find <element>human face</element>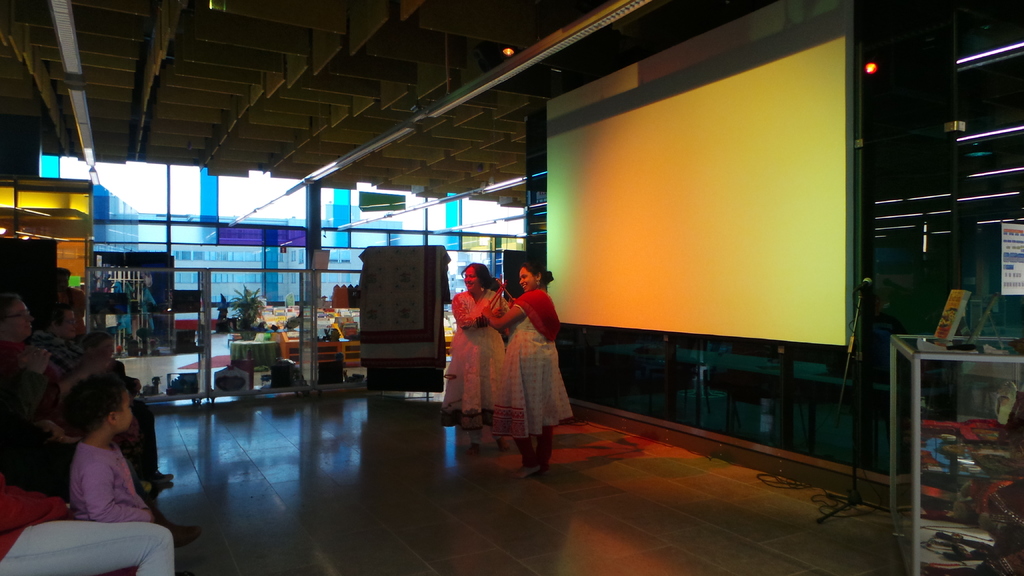
(97,339,113,359)
